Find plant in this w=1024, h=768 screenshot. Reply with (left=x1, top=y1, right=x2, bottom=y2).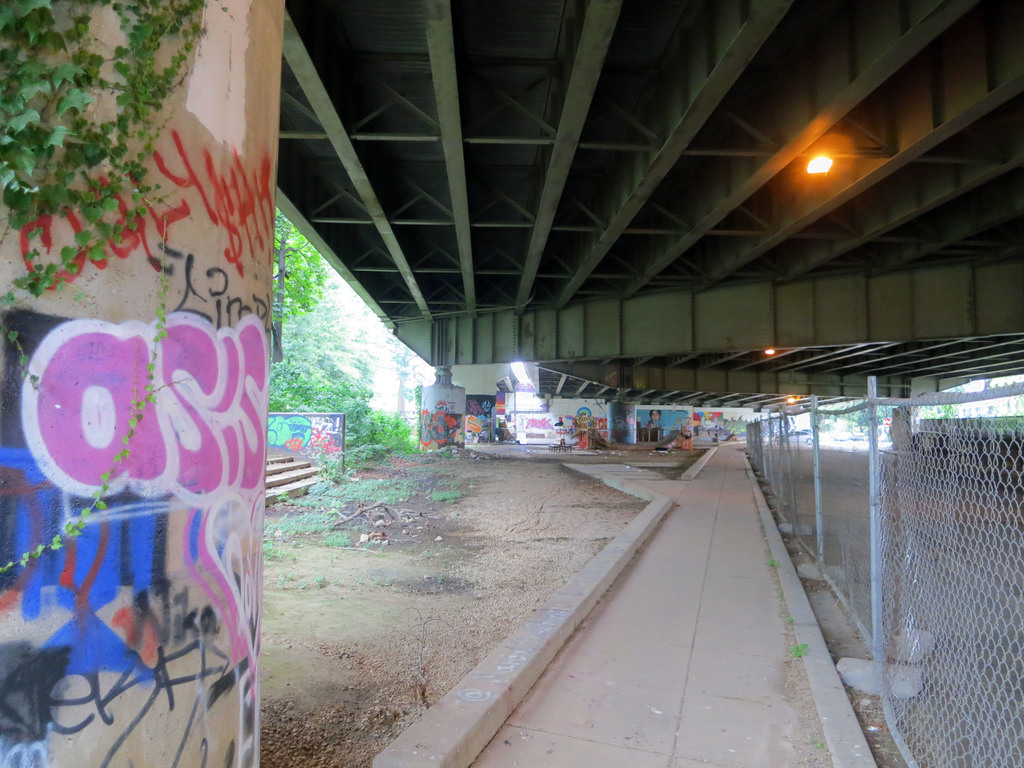
(left=360, top=568, right=388, bottom=590).
